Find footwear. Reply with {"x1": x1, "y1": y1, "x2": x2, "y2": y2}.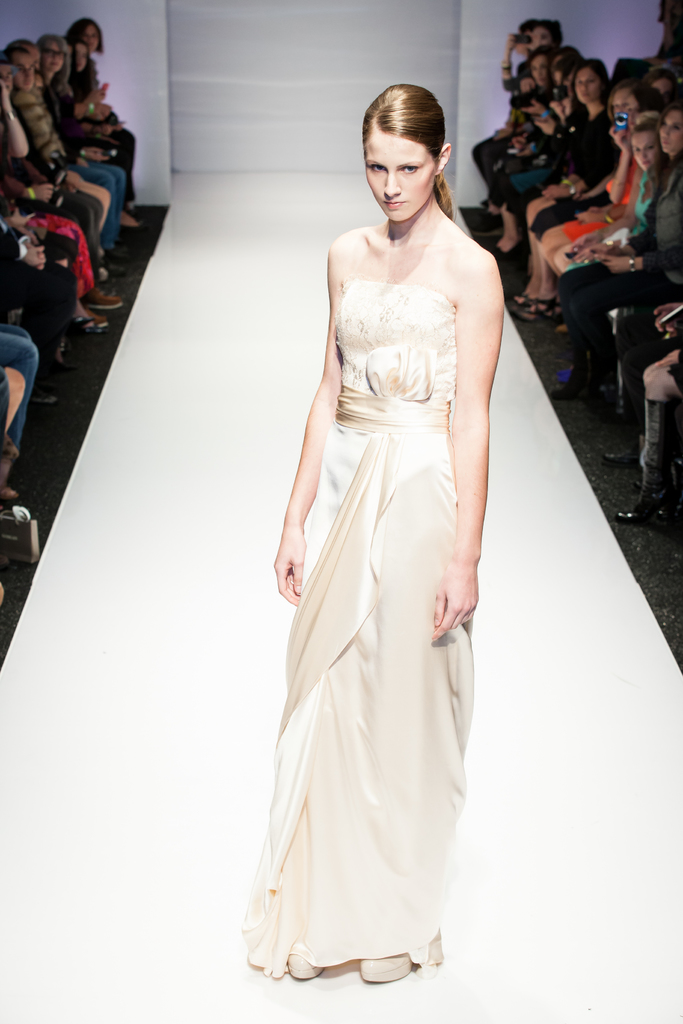
{"x1": 73, "y1": 305, "x2": 111, "y2": 333}.
